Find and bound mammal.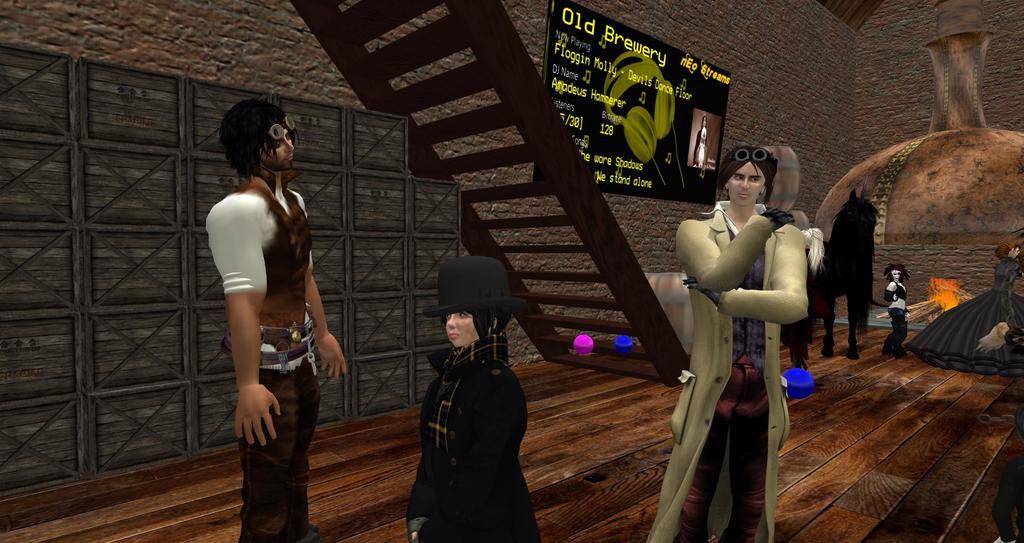
Bound: bbox=(884, 264, 908, 359).
